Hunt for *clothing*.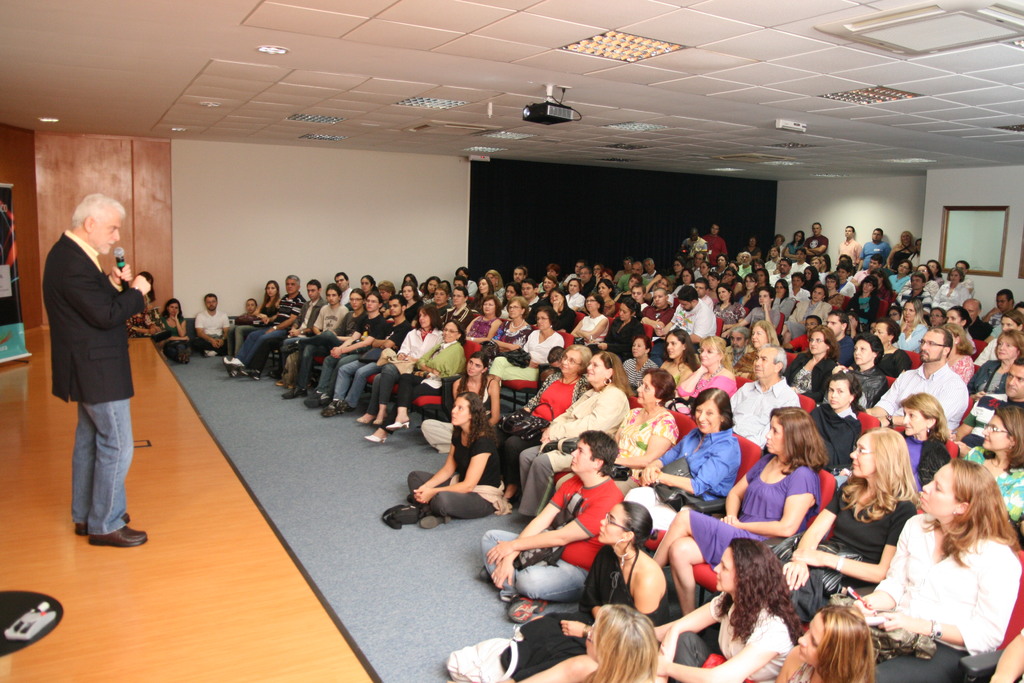
Hunted down at <region>572, 308, 607, 345</region>.
